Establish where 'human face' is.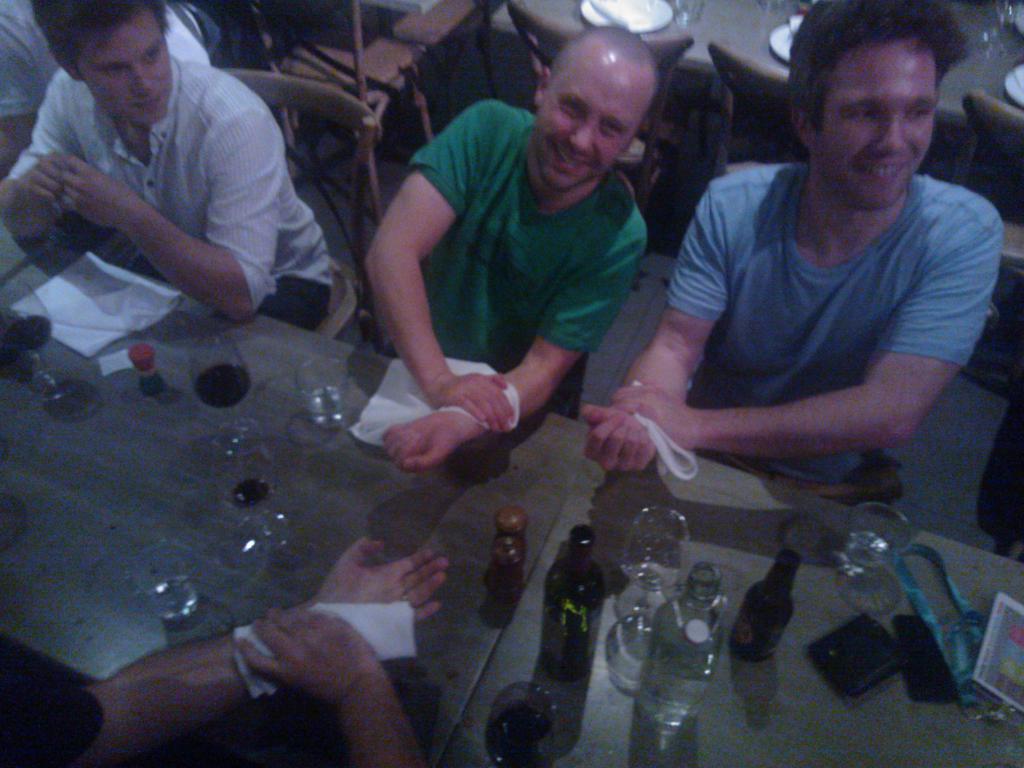
Established at (x1=818, y1=37, x2=936, y2=212).
